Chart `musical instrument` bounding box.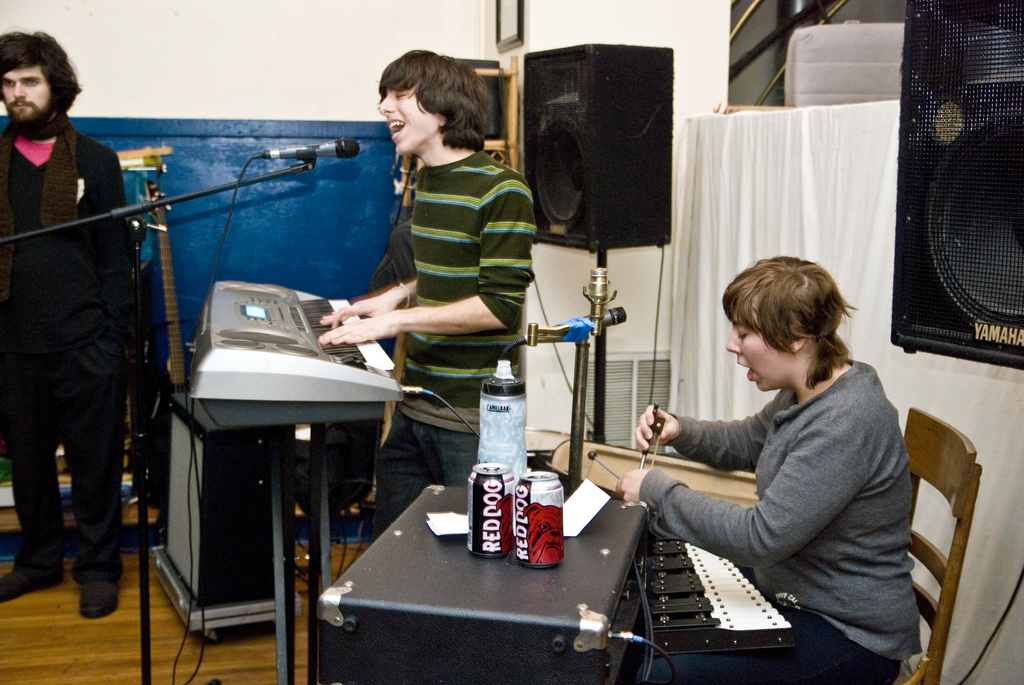
Charted: <box>180,277,406,405</box>.
